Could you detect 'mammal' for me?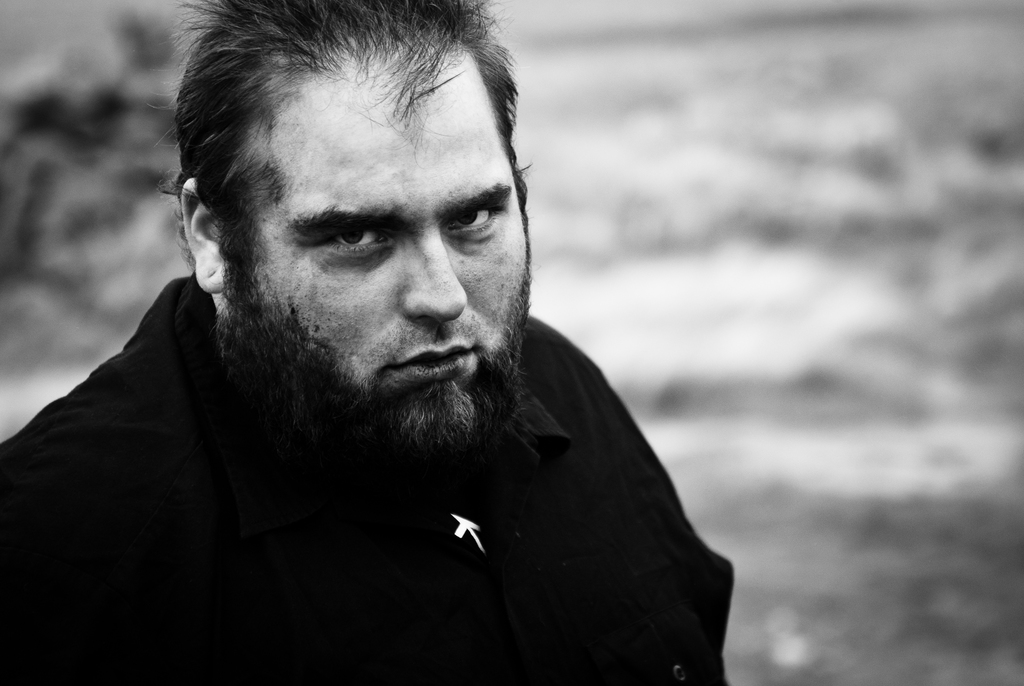
Detection result: detection(24, 19, 778, 673).
